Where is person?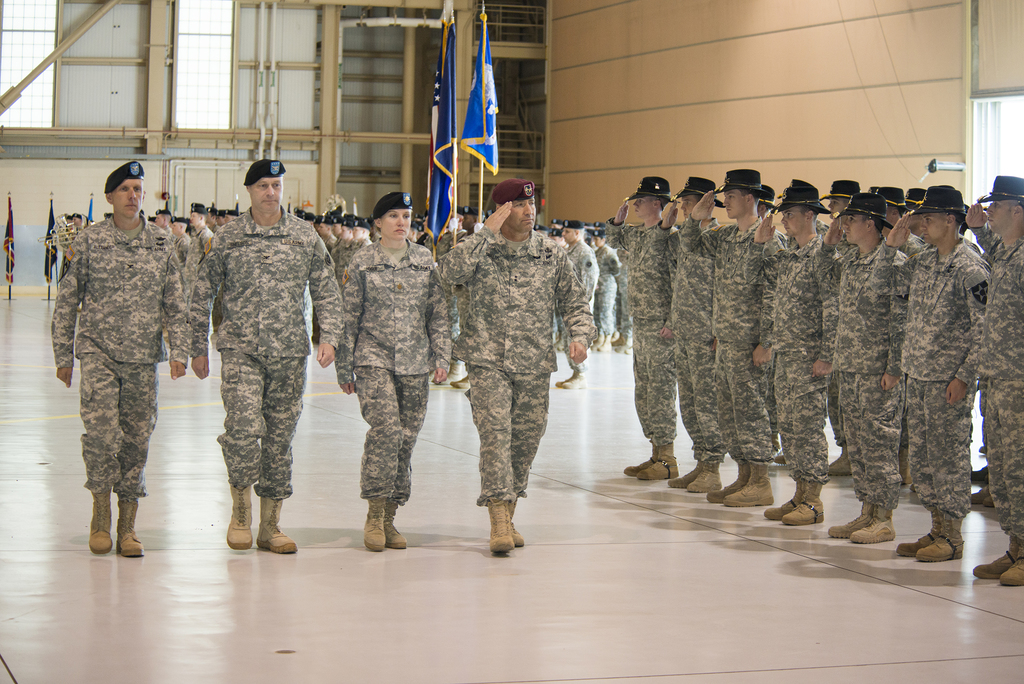
(left=438, top=178, right=593, bottom=558).
